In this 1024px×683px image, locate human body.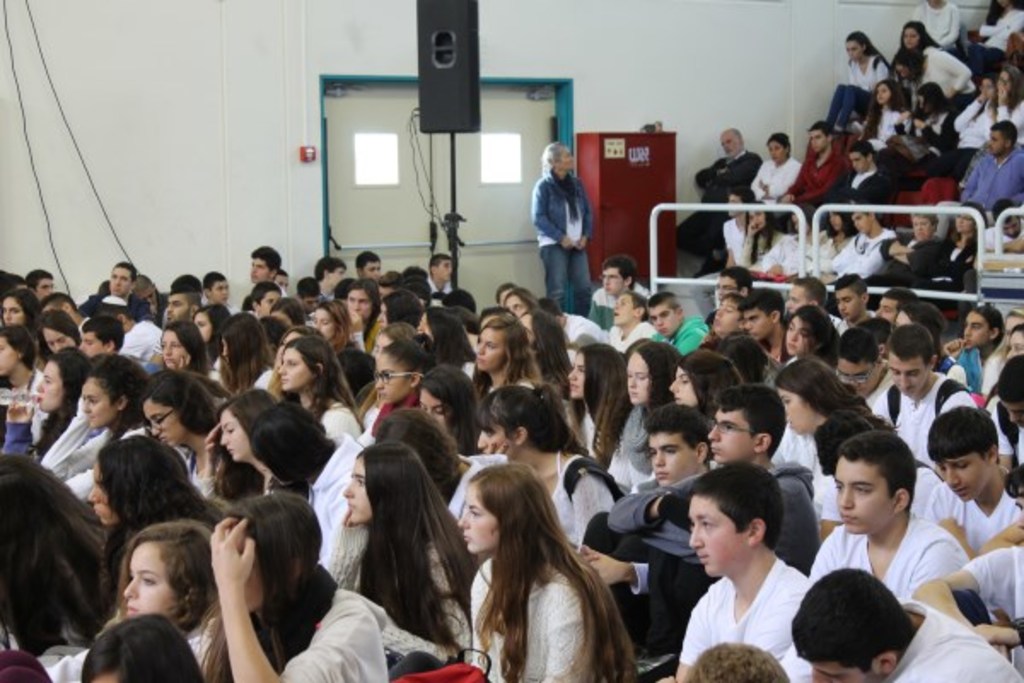
Bounding box: bbox=(737, 188, 782, 289).
